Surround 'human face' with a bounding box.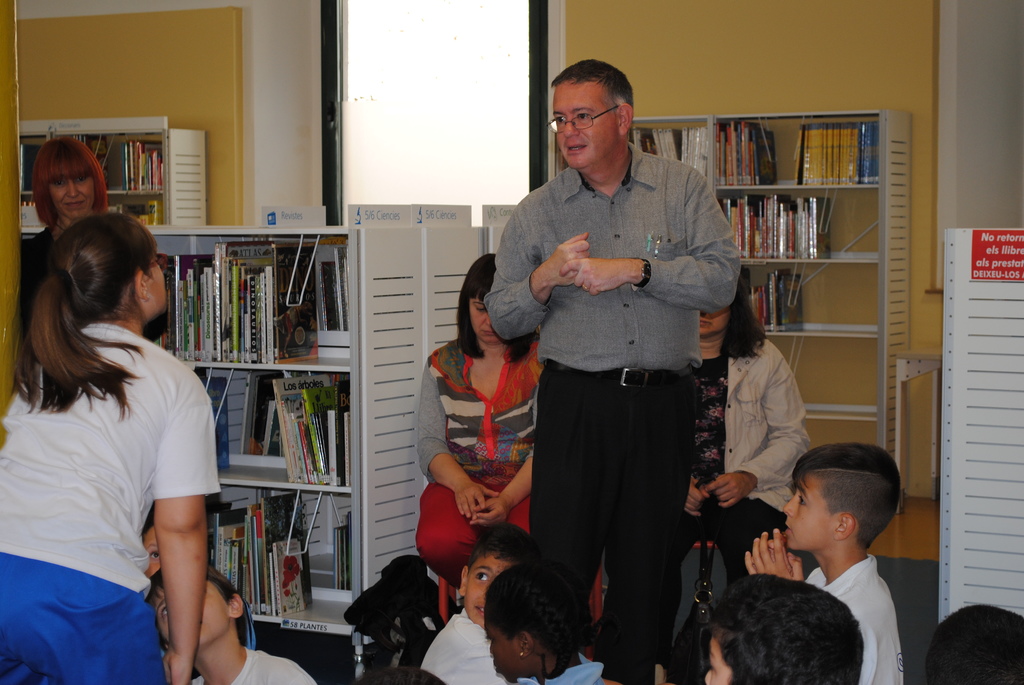
bbox=(157, 592, 229, 644).
